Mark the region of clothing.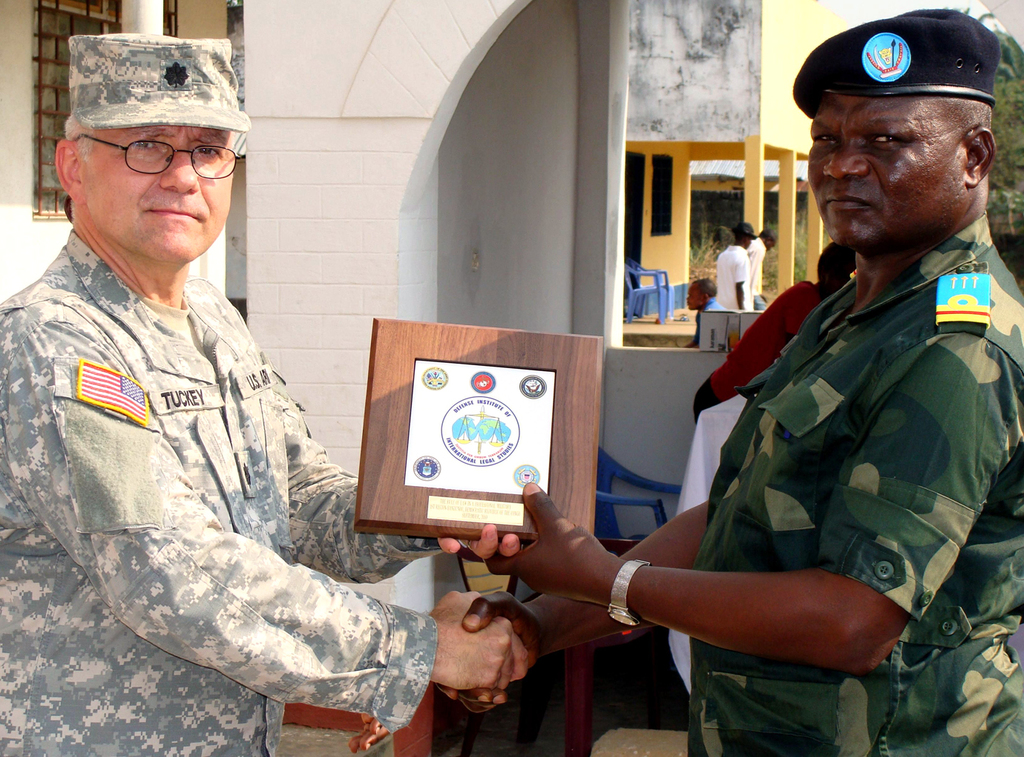
Region: rect(0, 229, 439, 756).
